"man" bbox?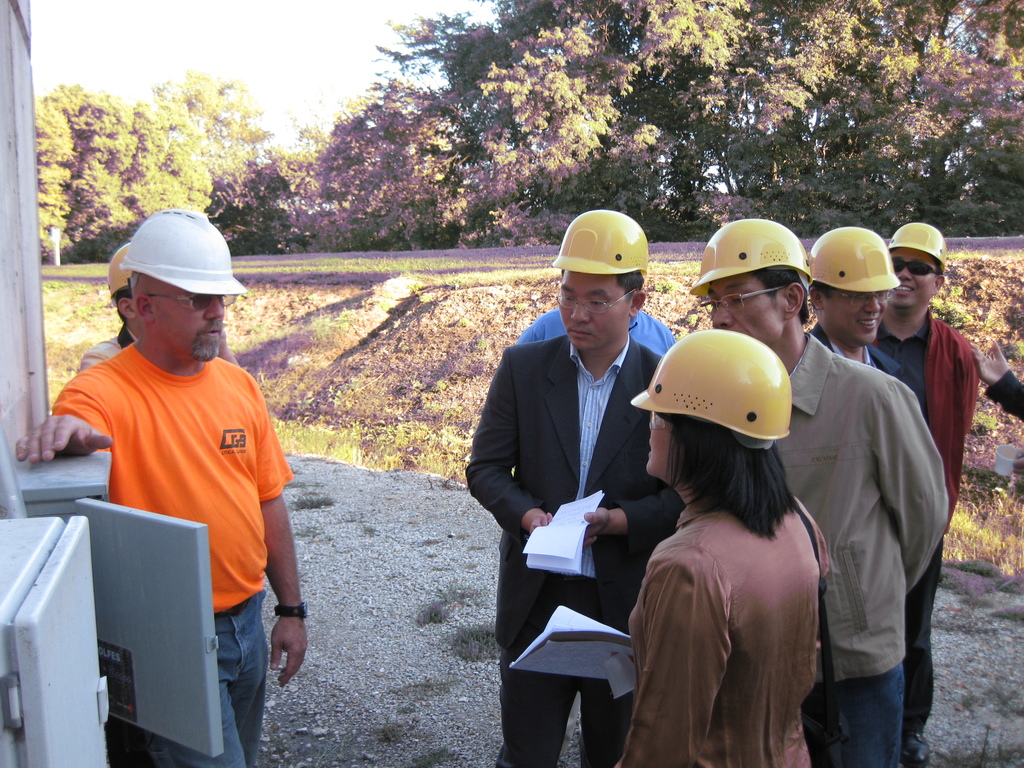
crop(690, 214, 952, 767)
